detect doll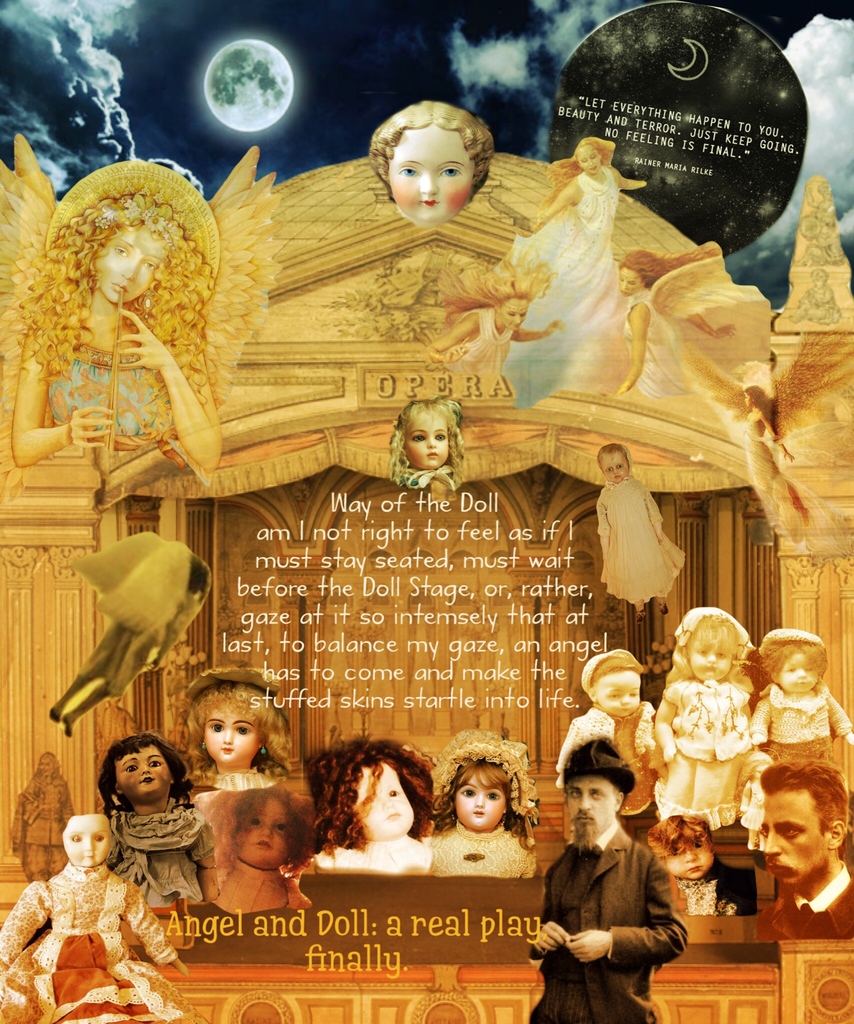
BBox(360, 97, 493, 237)
